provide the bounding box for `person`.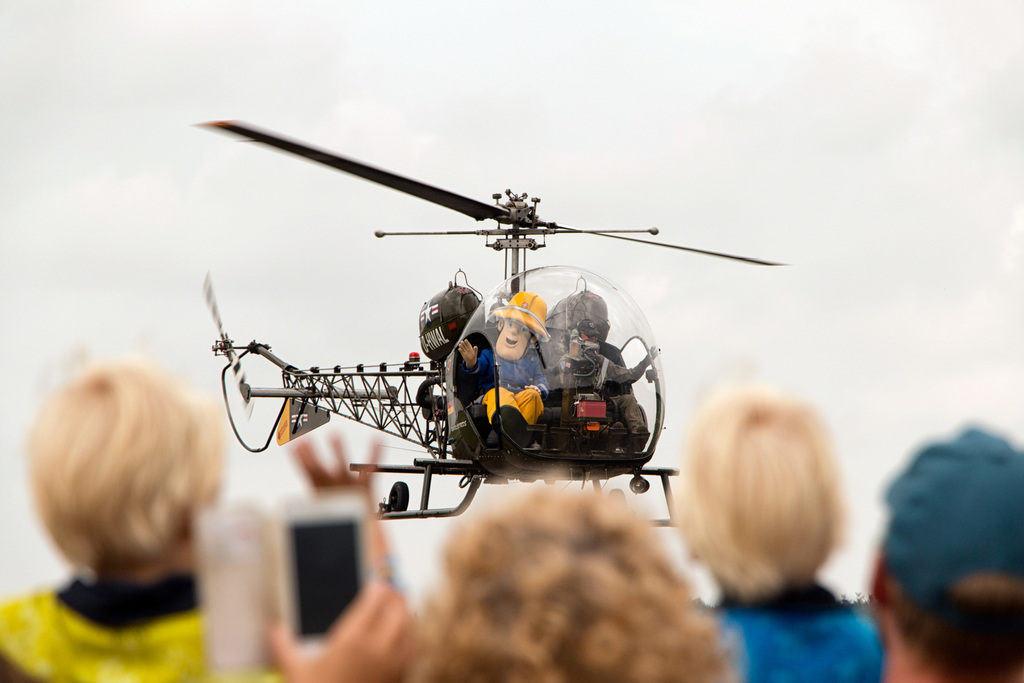
box=[674, 397, 879, 682].
